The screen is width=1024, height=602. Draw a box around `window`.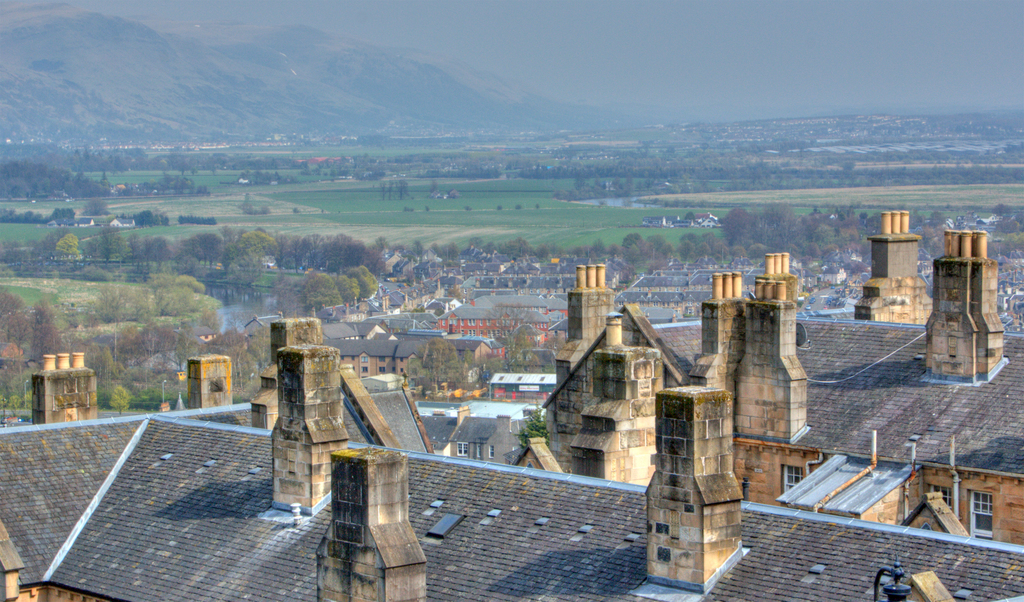
locate(455, 442, 470, 458).
